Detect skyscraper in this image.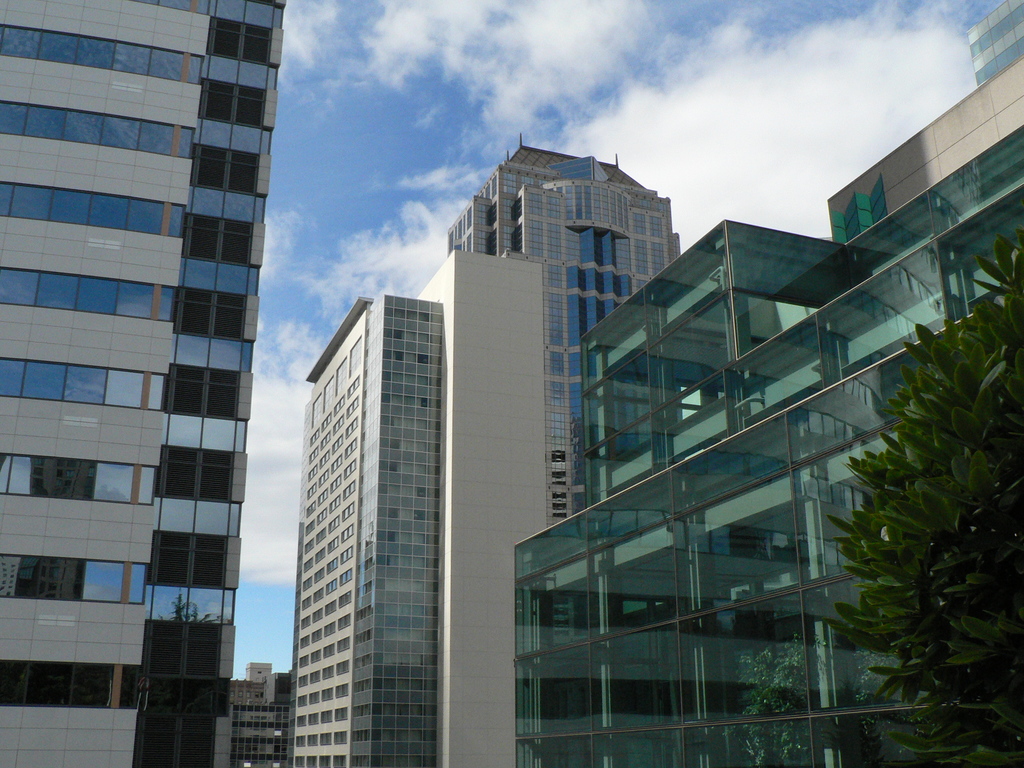
Detection: (511,58,1023,767).
